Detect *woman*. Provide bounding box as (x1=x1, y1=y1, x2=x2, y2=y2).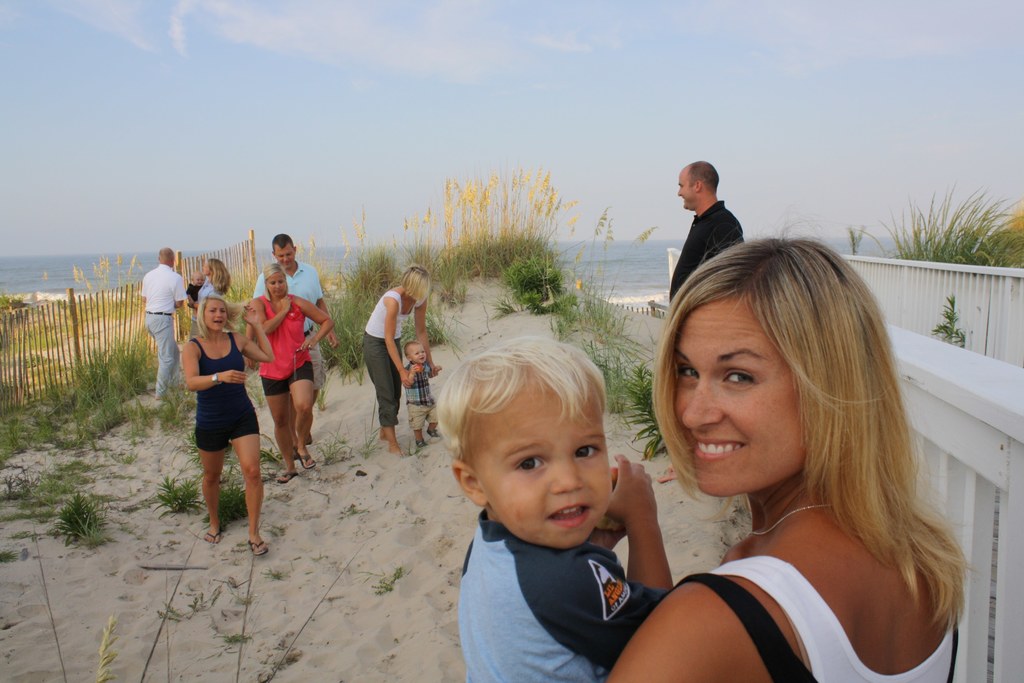
(x1=593, y1=218, x2=977, y2=682).
